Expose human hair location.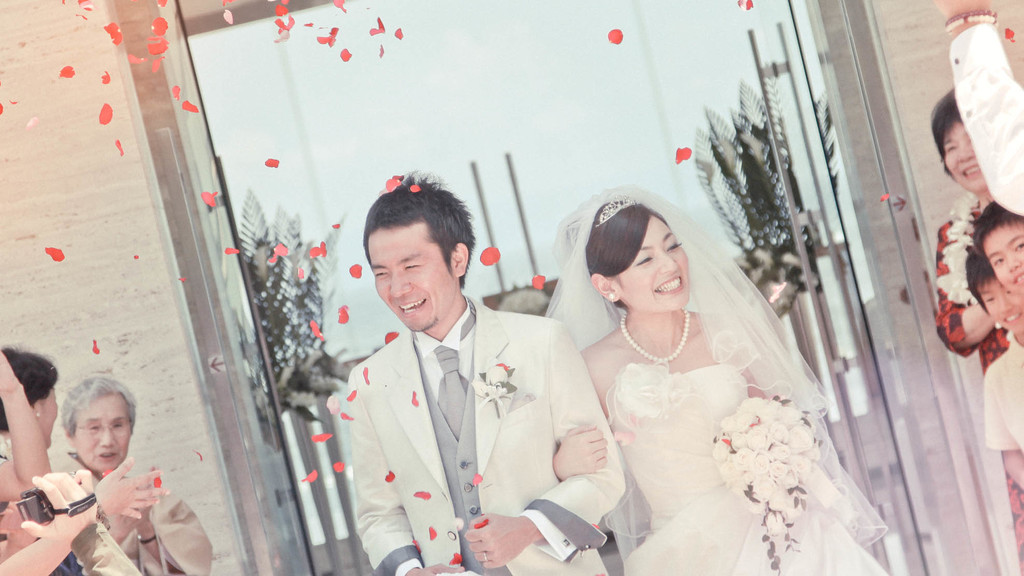
Exposed at (left=359, top=170, right=471, bottom=317).
